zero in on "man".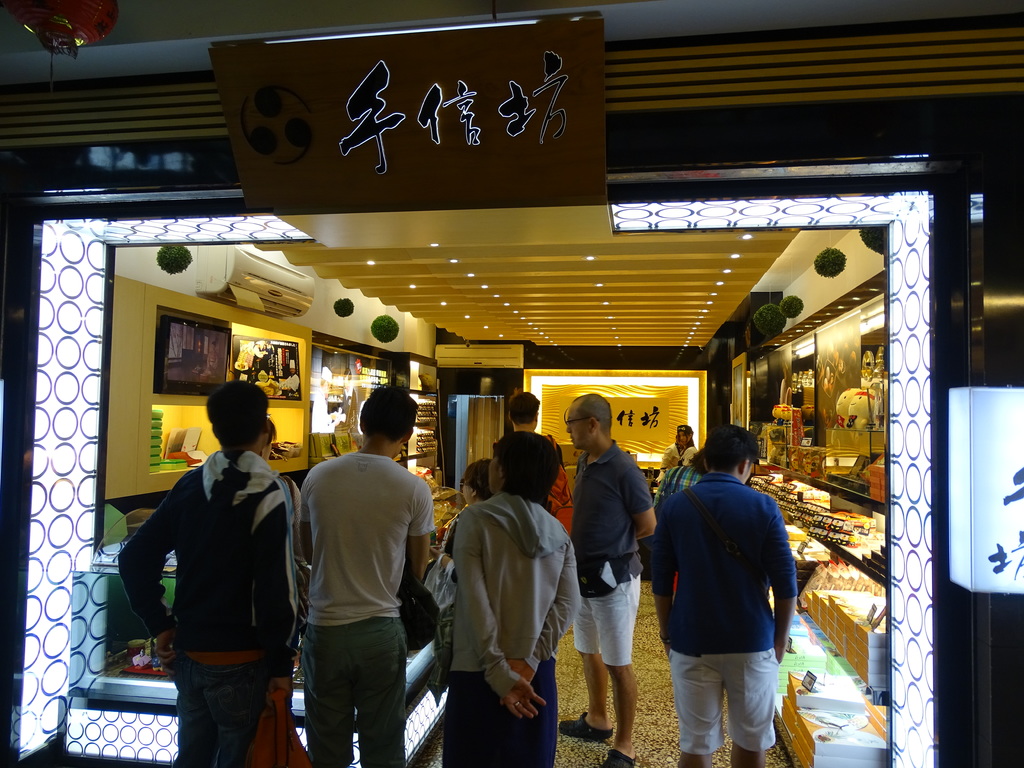
Zeroed in: 506:390:541:431.
